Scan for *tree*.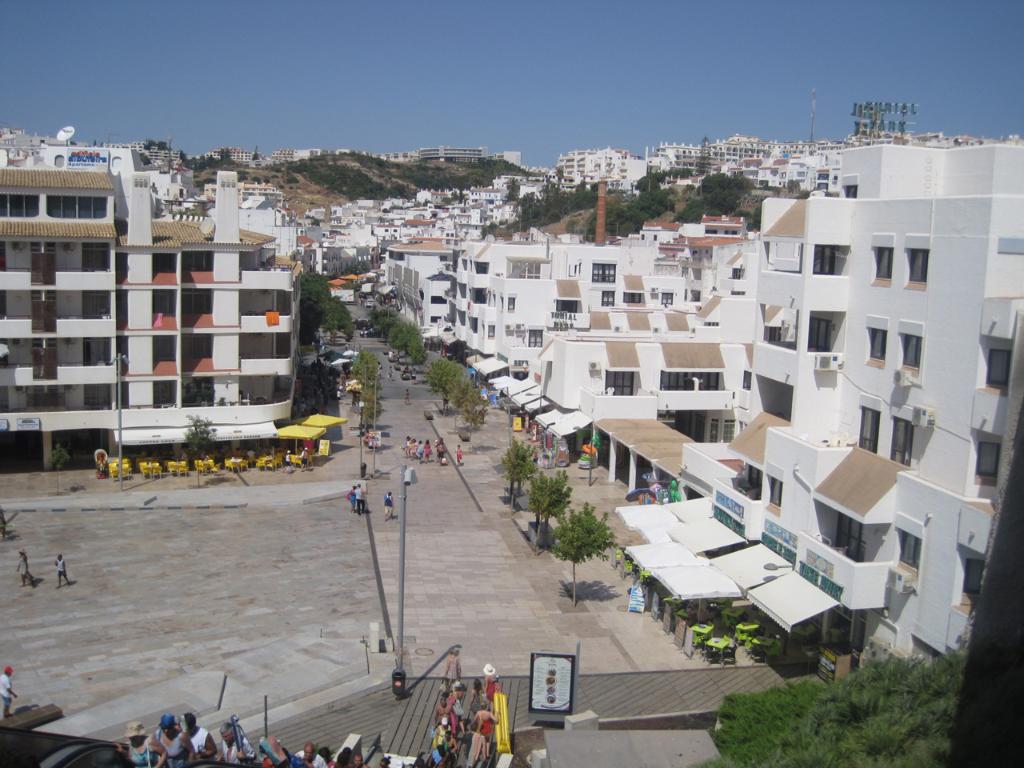
Scan result: box(527, 469, 575, 535).
